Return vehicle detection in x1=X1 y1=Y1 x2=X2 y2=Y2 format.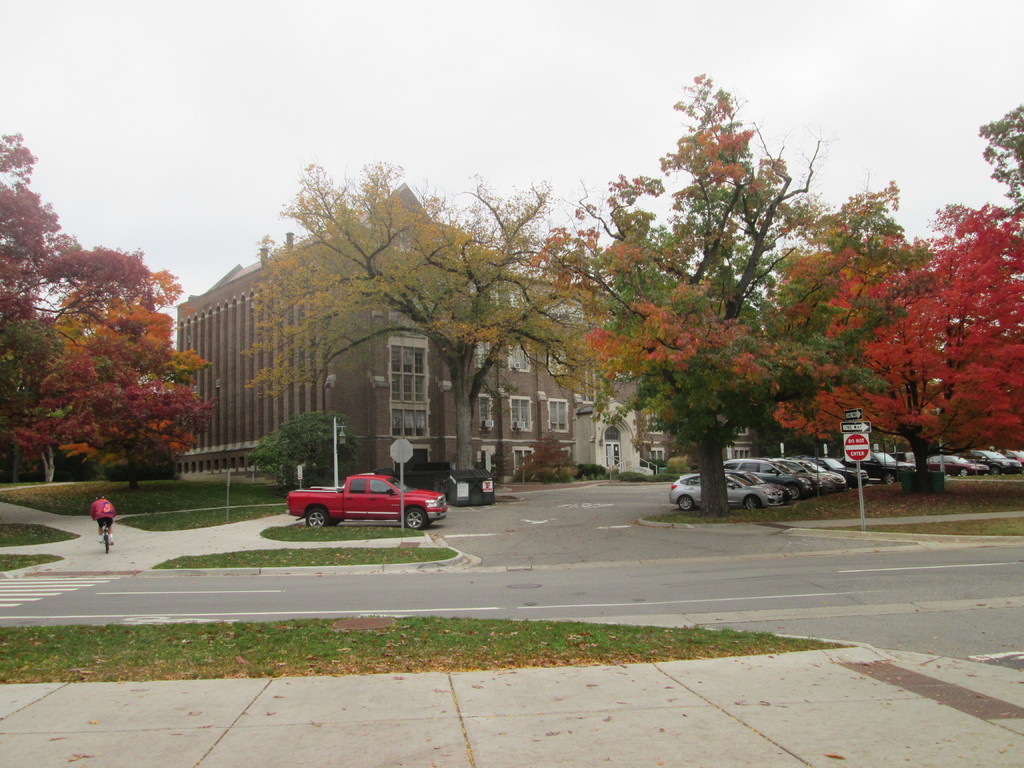
x1=780 y1=457 x2=841 y2=488.
